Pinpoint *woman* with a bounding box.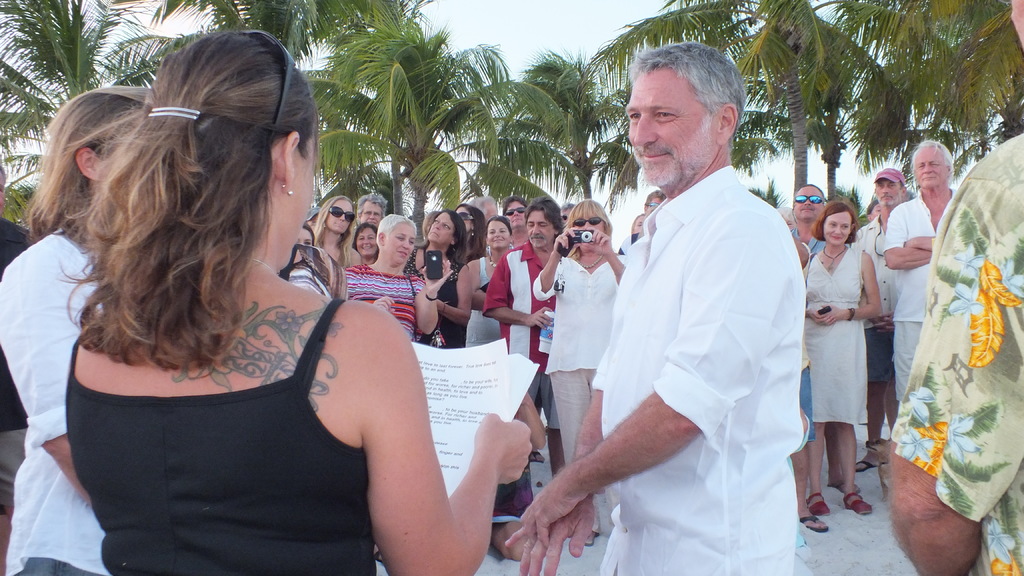
[65,30,532,575].
